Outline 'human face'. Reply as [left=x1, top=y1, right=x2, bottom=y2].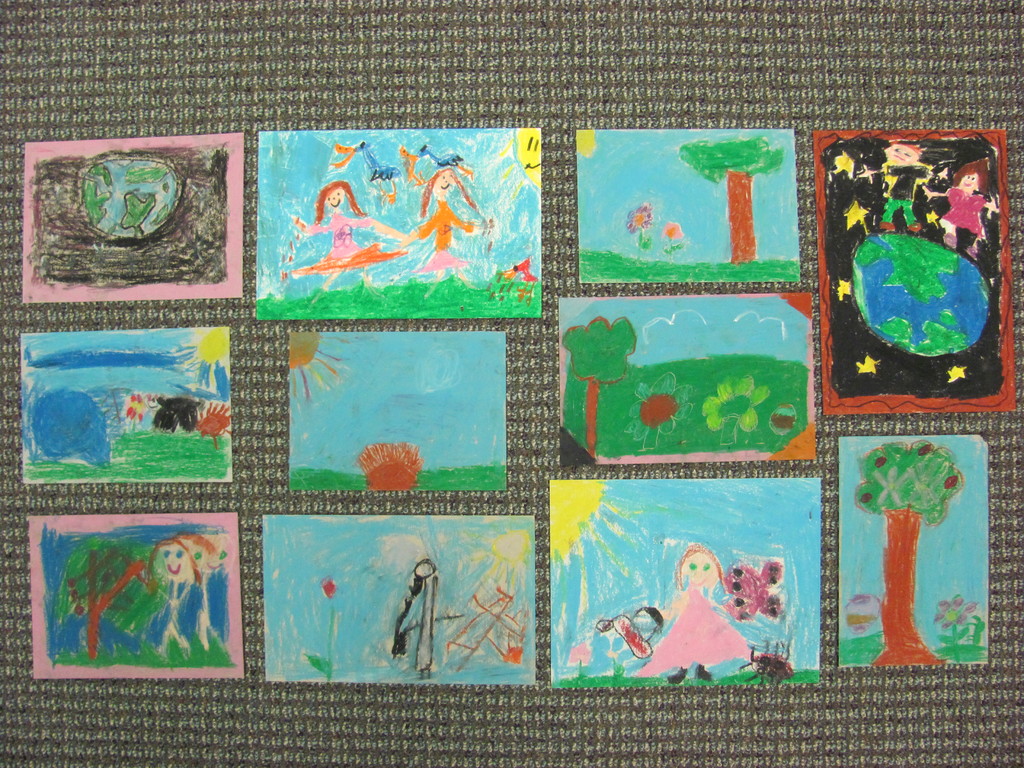
[left=157, top=543, right=191, bottom=584].
